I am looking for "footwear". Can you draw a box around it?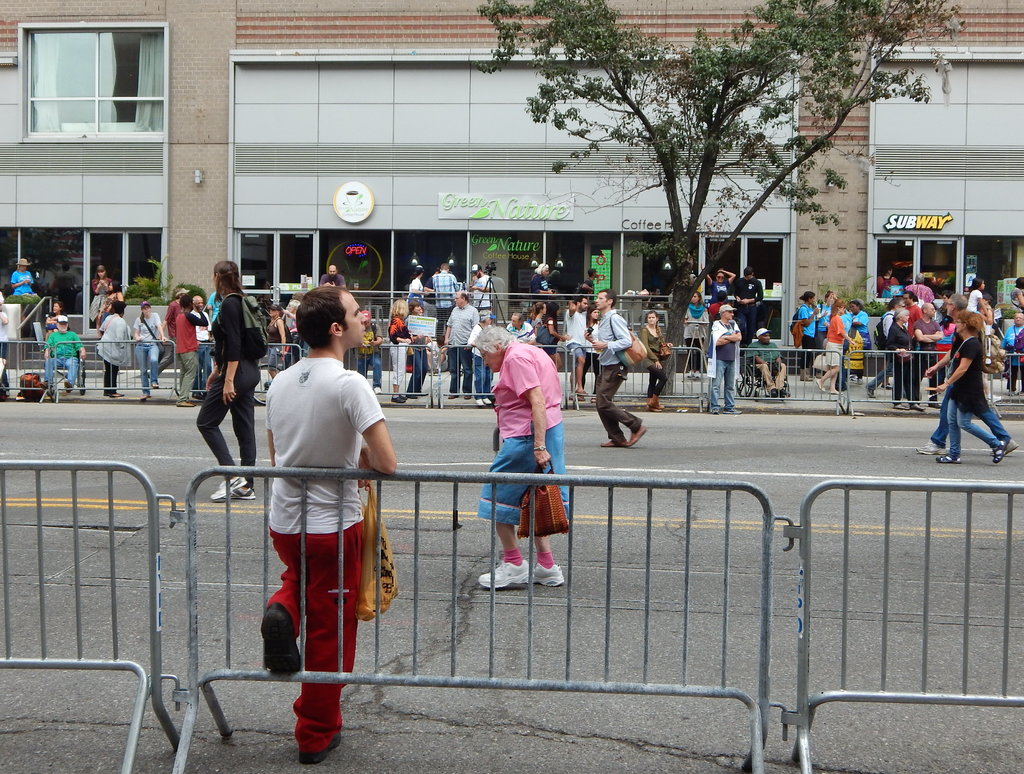
Sure, the bounding box is pyautogui.locateOnScreen(994, 439, 1017, 454).
